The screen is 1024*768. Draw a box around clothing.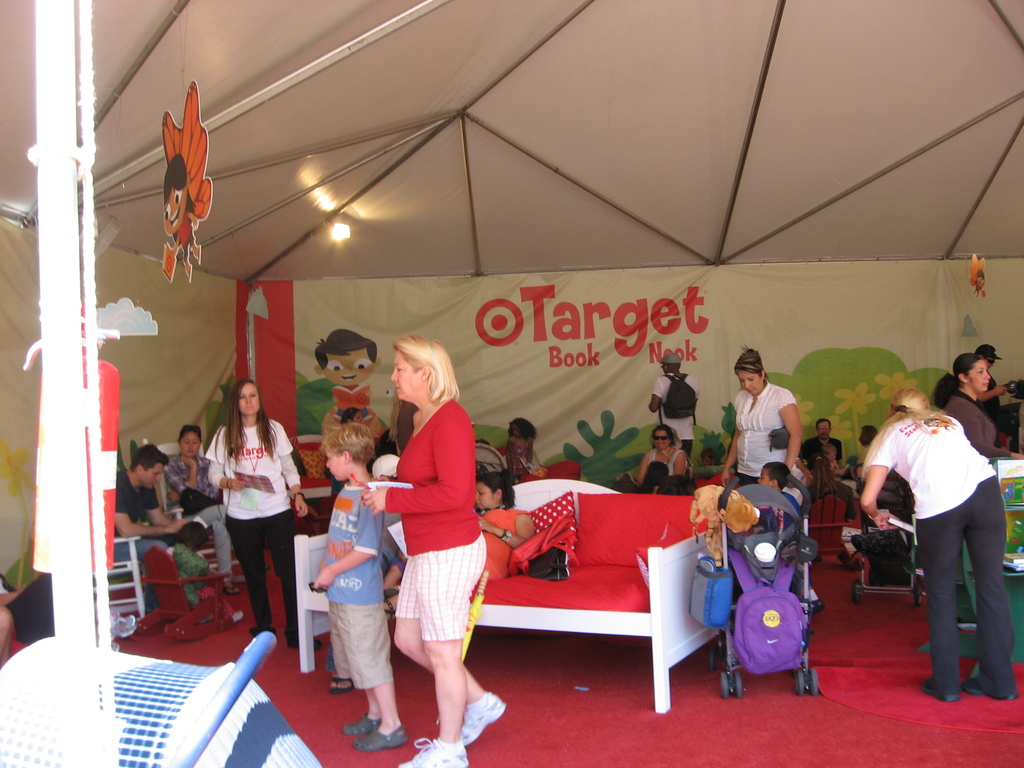
<bbox>976, 378, 1003, 420</bbox>.
